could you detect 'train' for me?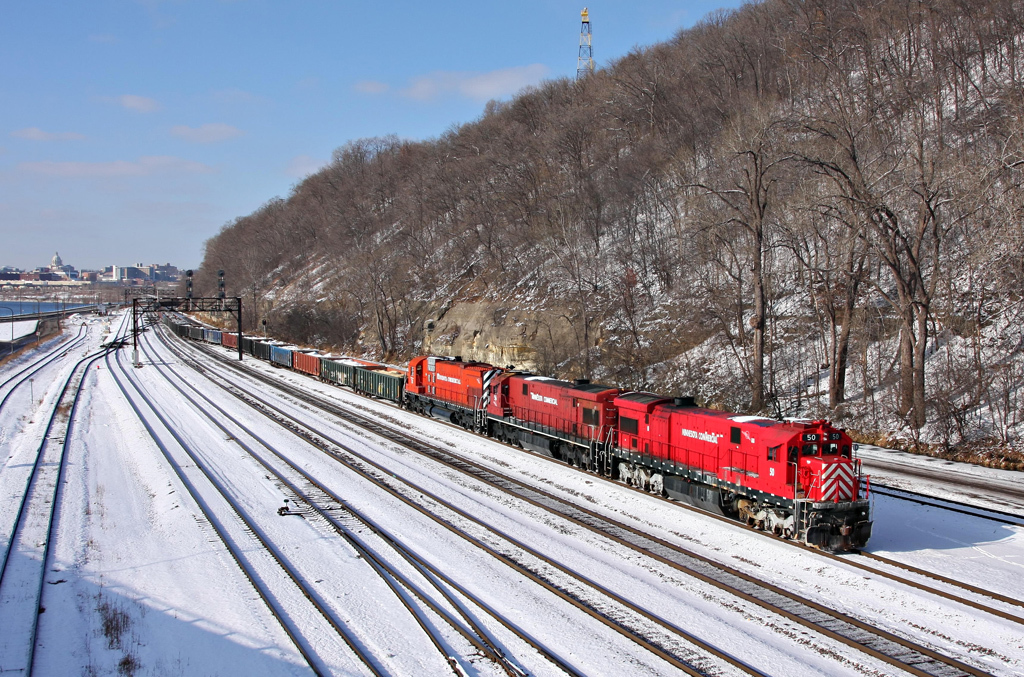
Detection result: pyautogui.locateOnScreen(161, 307, 873, 557).
